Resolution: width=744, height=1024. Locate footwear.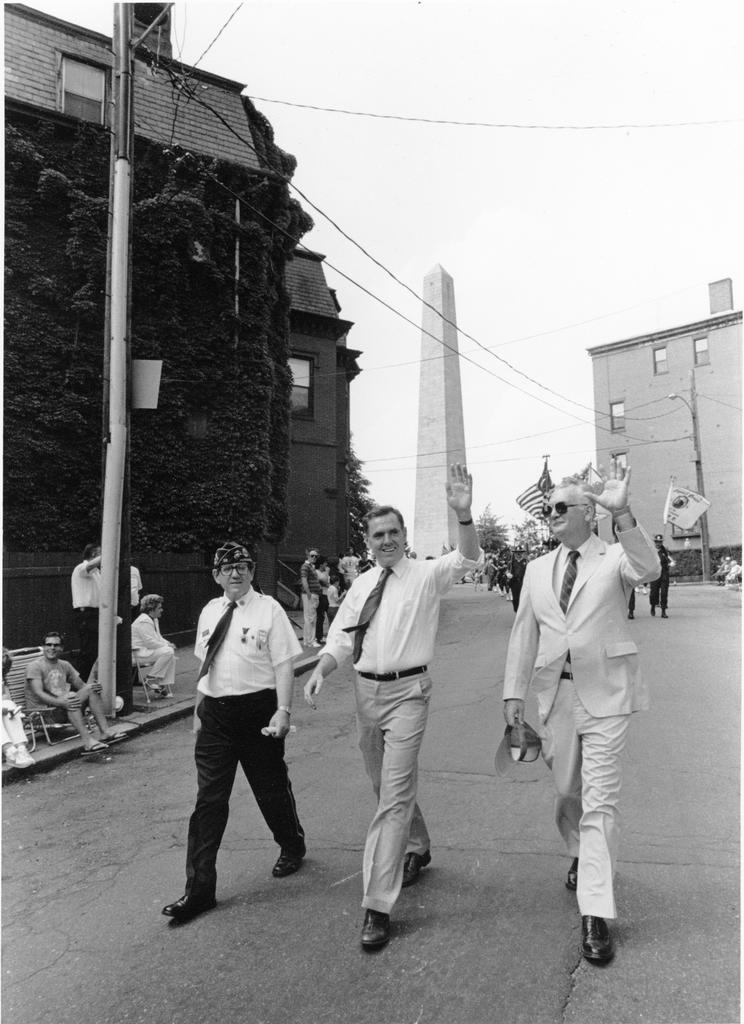
region(270, 838, 309, 878).
